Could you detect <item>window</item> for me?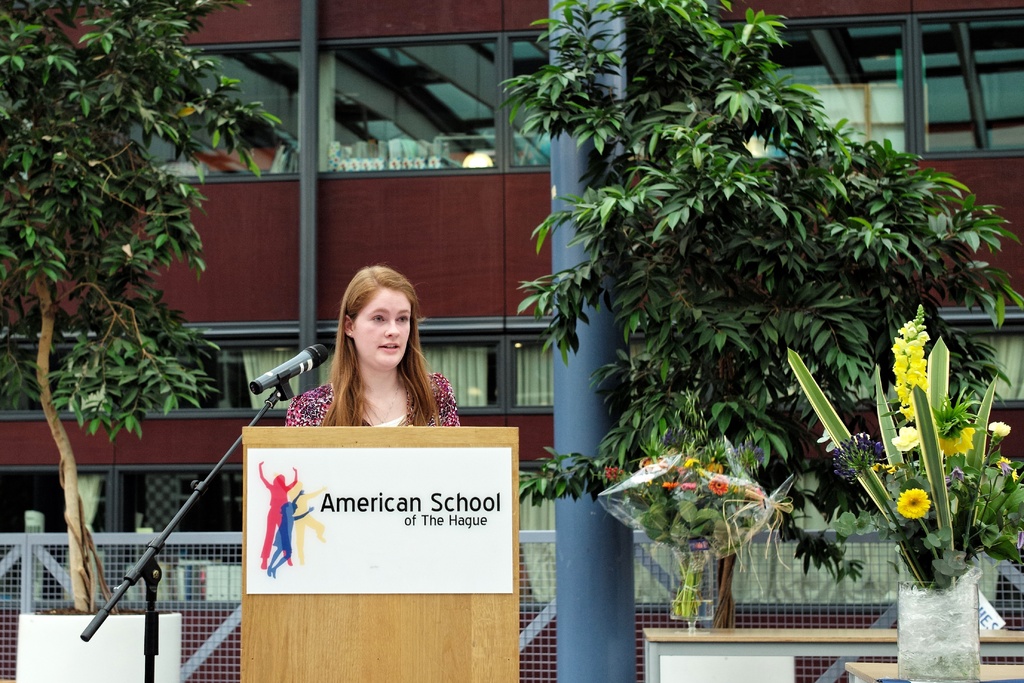
Detection result: l=514, t=346, r=552, b=404.
